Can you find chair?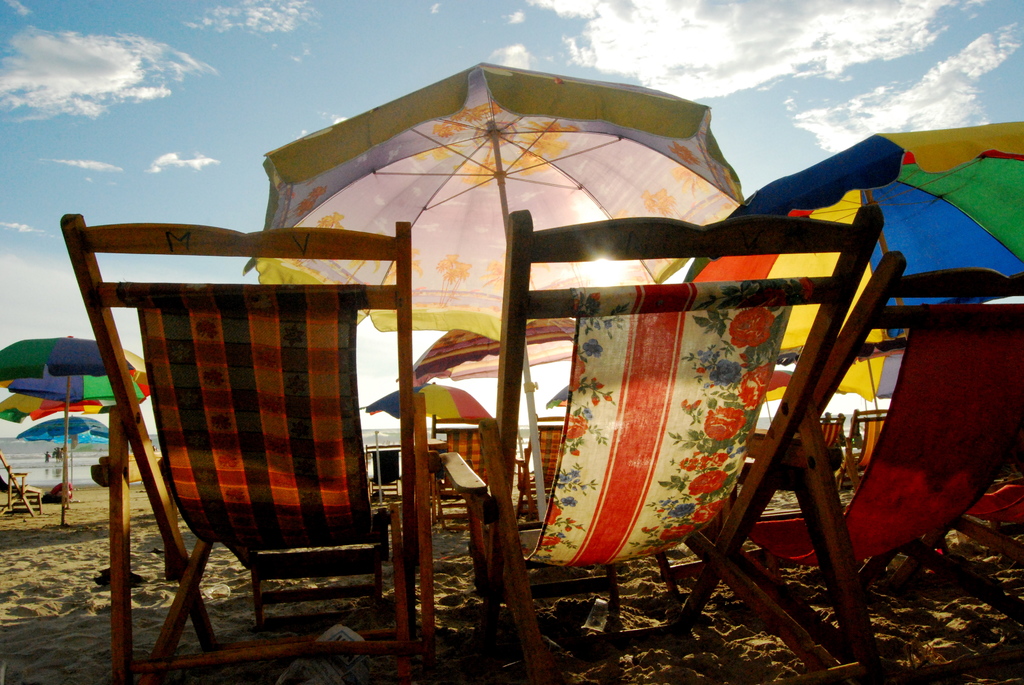
Yes, bounding box: pyautogui.locateOnScreen(669, 253, 1023, 684).
